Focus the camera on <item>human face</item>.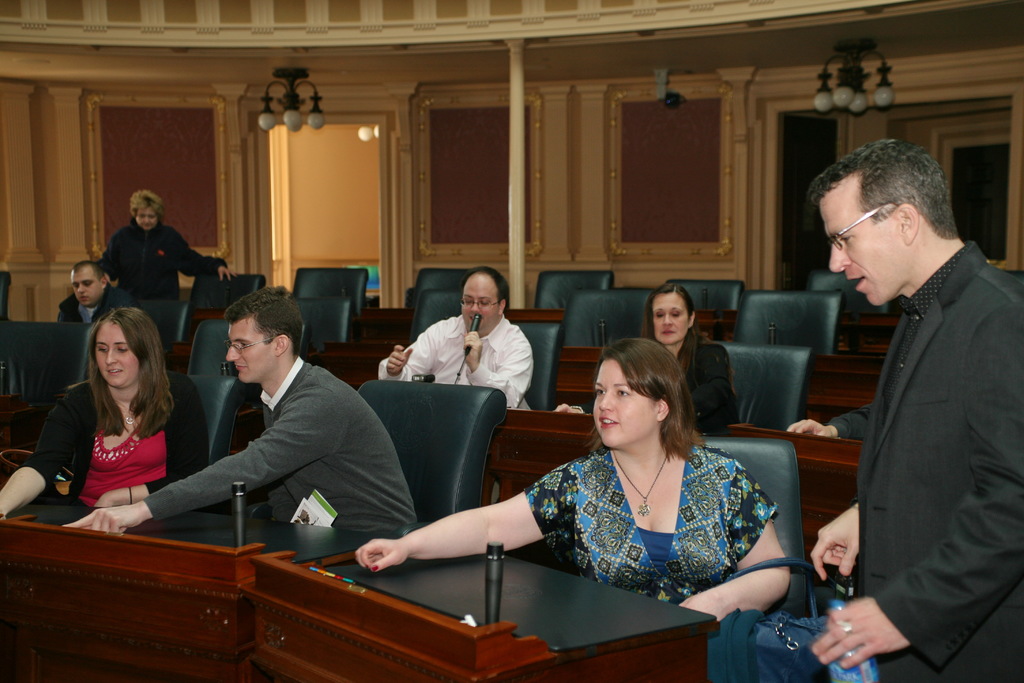
Focus region: rect(460, 272, 500, 334).
